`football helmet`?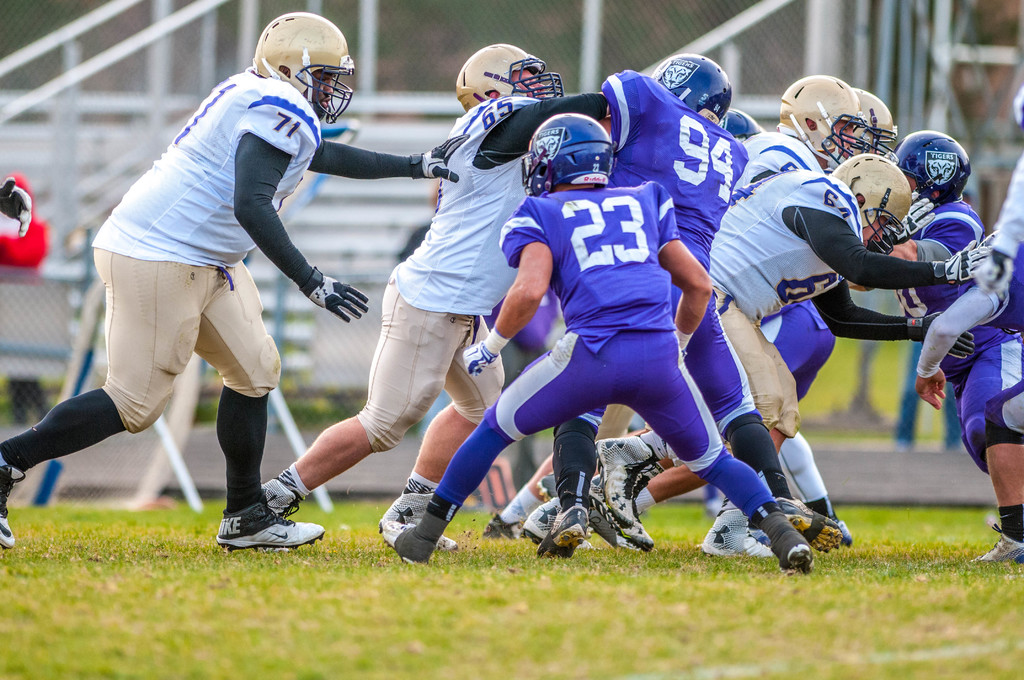
left=253, top=15, right=352, bottom=122
